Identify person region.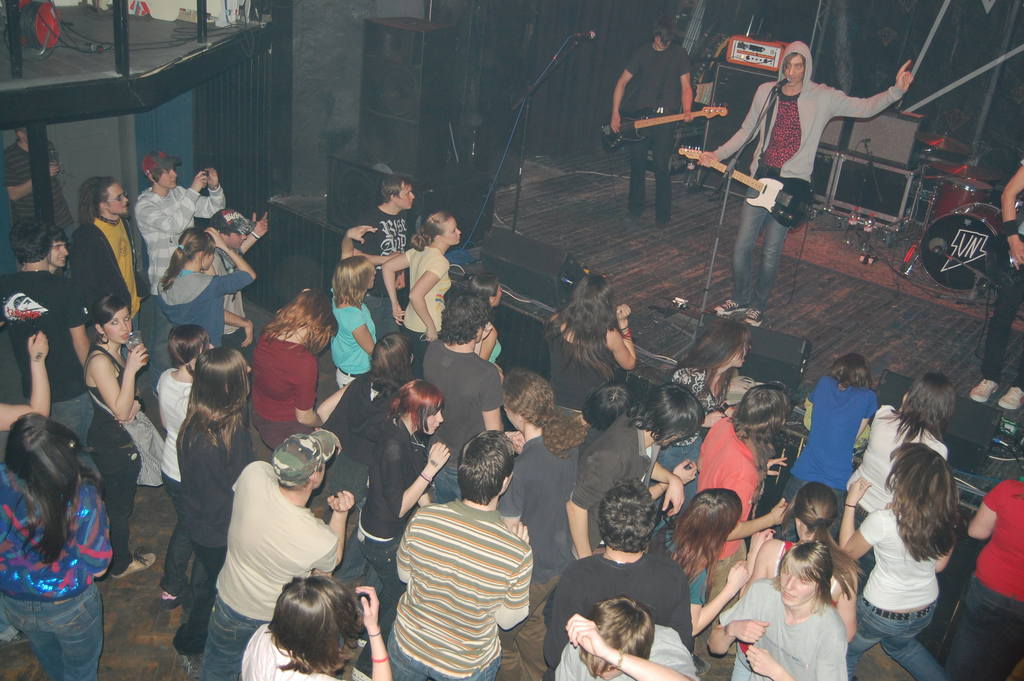
Region: x1=376 y1=213 x2=471 y2=353.
